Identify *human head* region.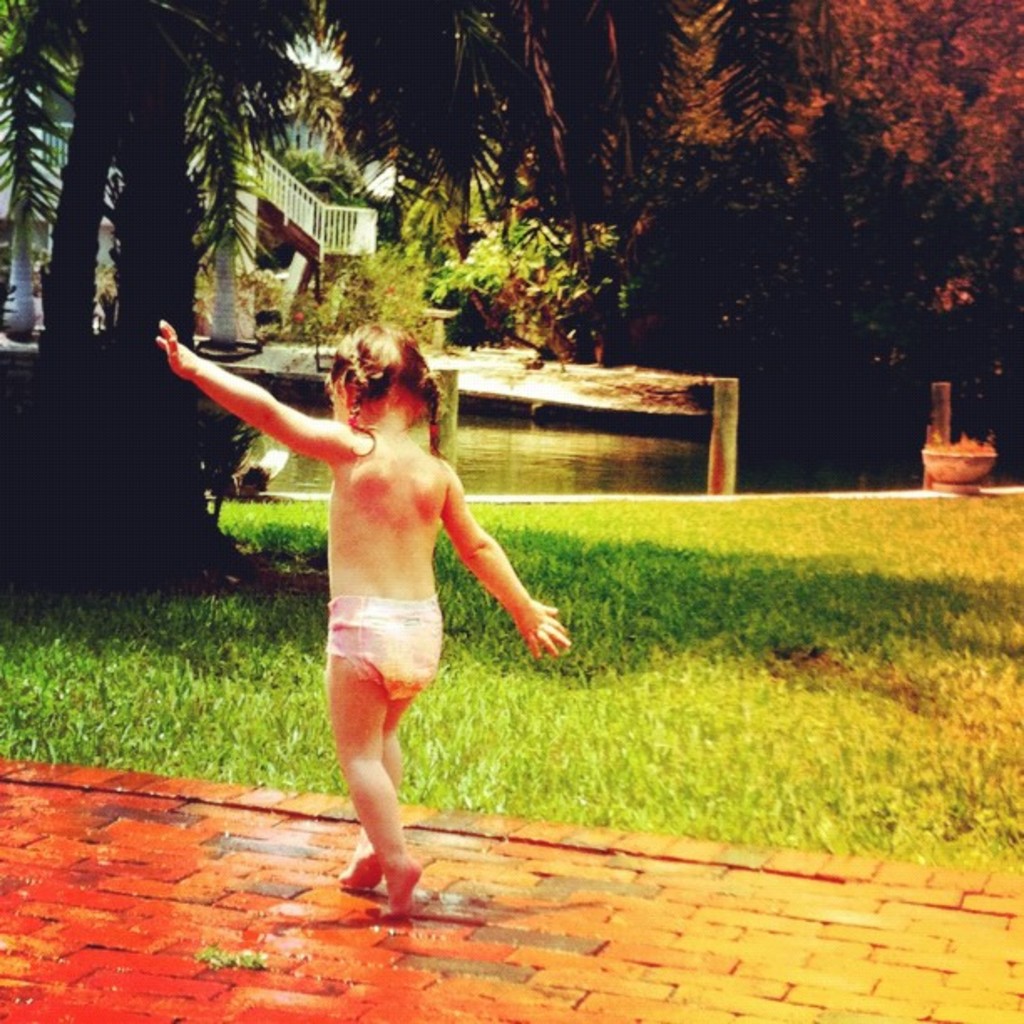
Region: bbox(313, 345, 433, 443).
